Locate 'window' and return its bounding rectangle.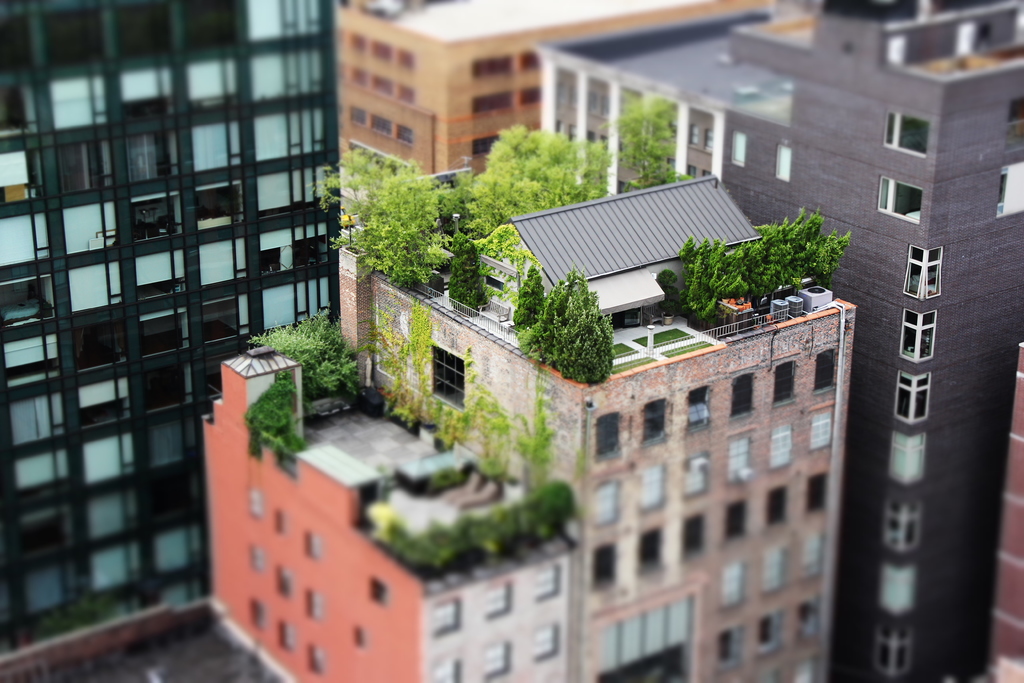
left=637, top=528, right=665, bottom=573.
